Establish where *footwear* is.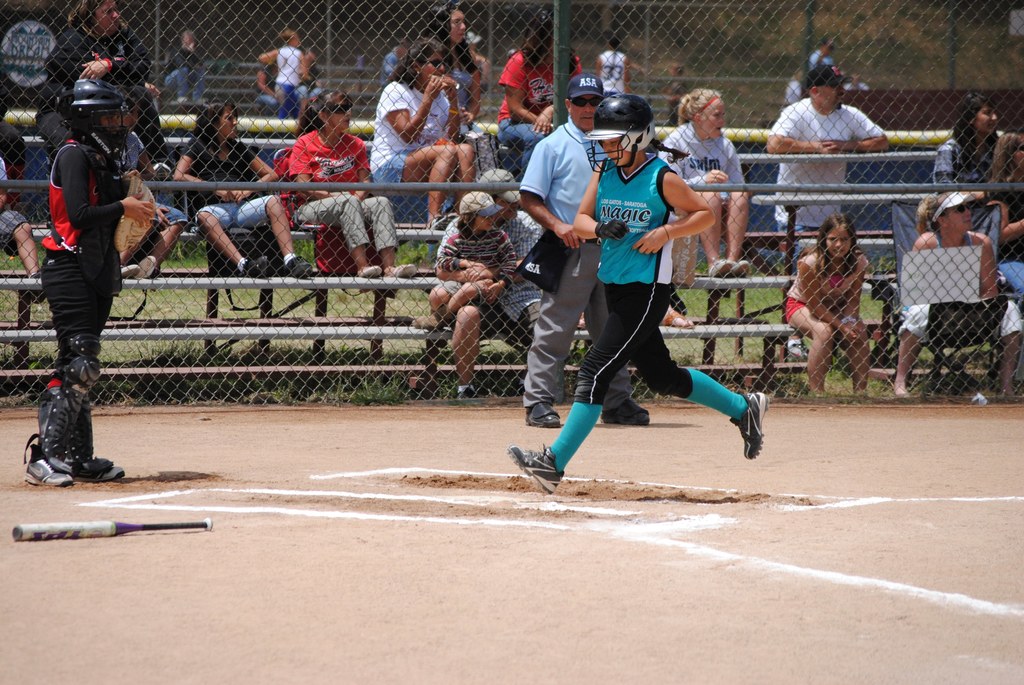
Established at region(116, 263, 142, 279).
